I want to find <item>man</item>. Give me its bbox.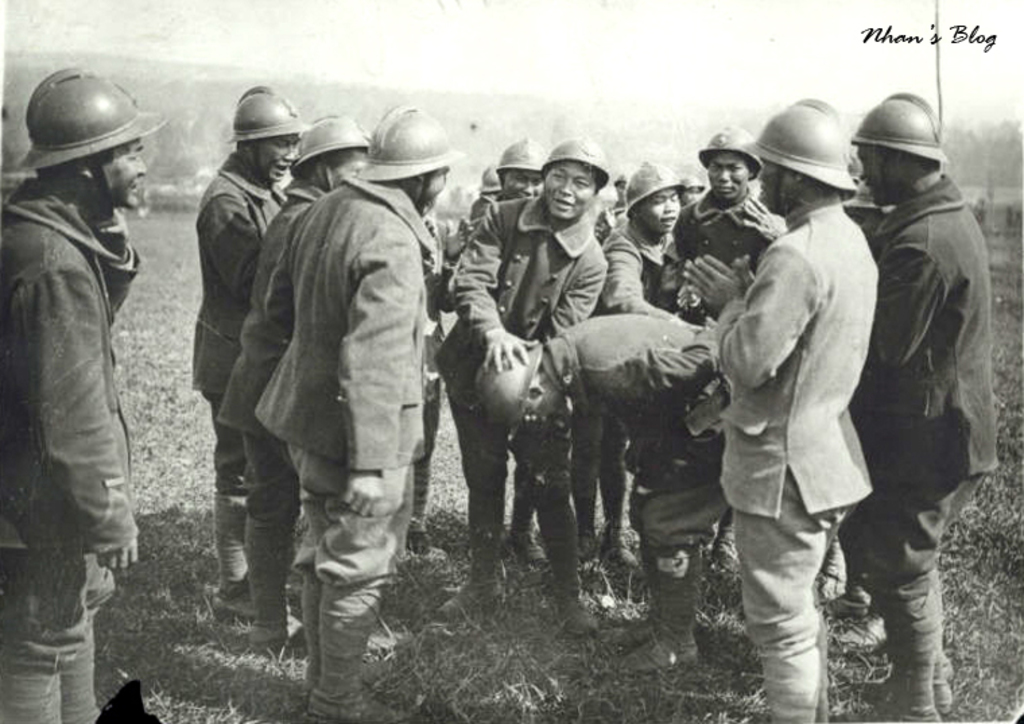
bbox=[435, 129, 617, 640].
